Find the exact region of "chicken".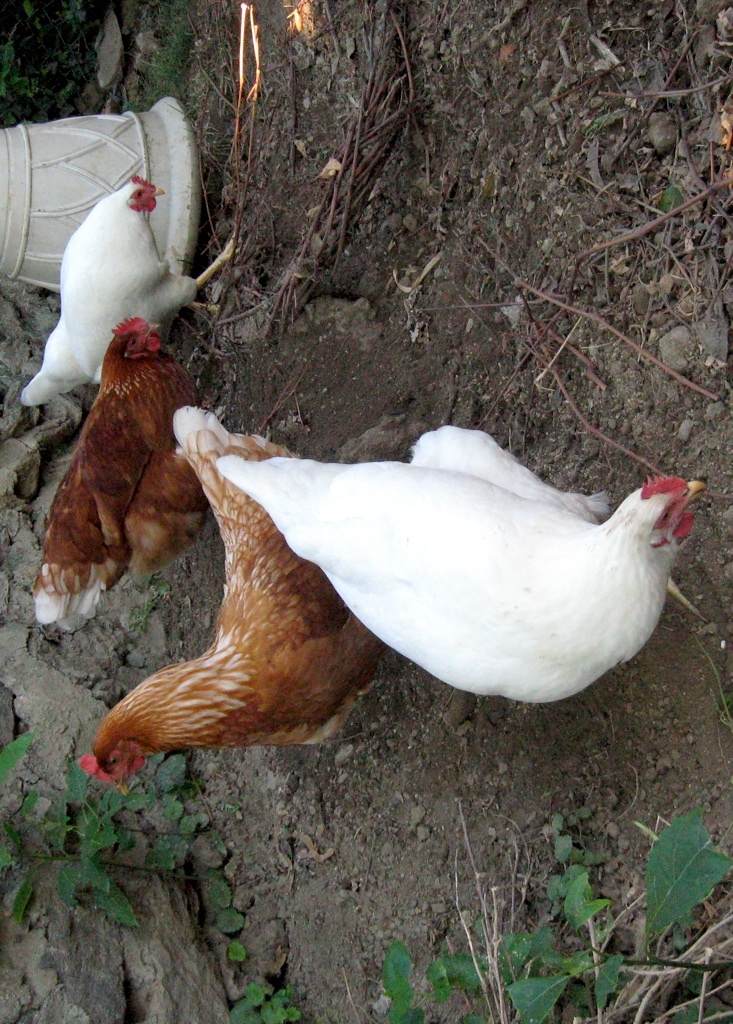
Exact region: (left=76, top=404, right=388, bottom=794).
